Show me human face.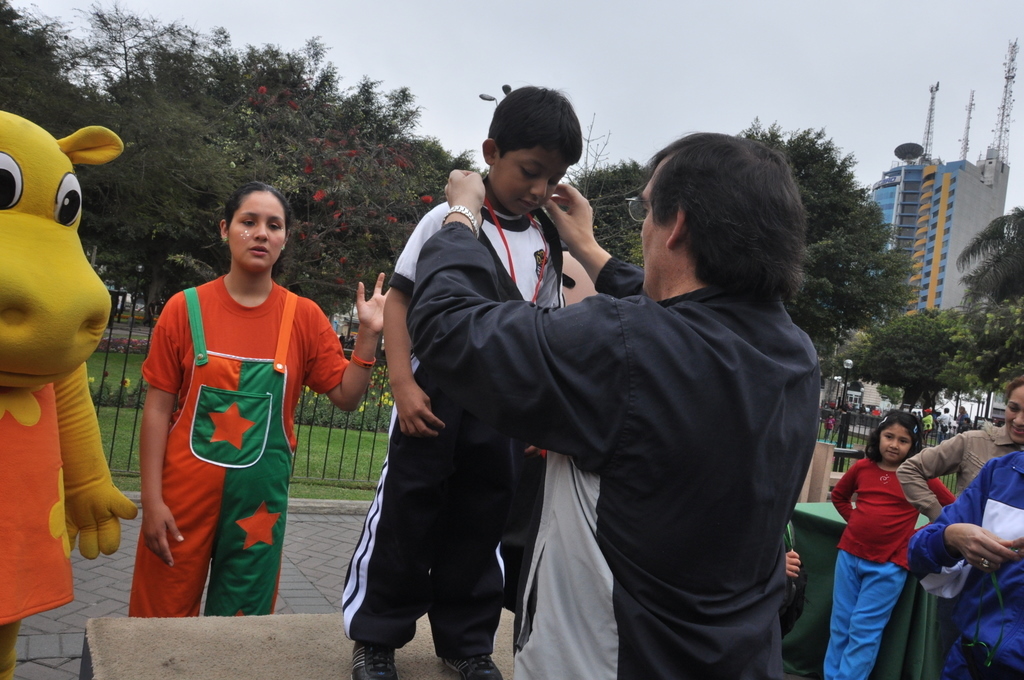
human face is here: [left=486, top=140, right=573, bottom=219].
